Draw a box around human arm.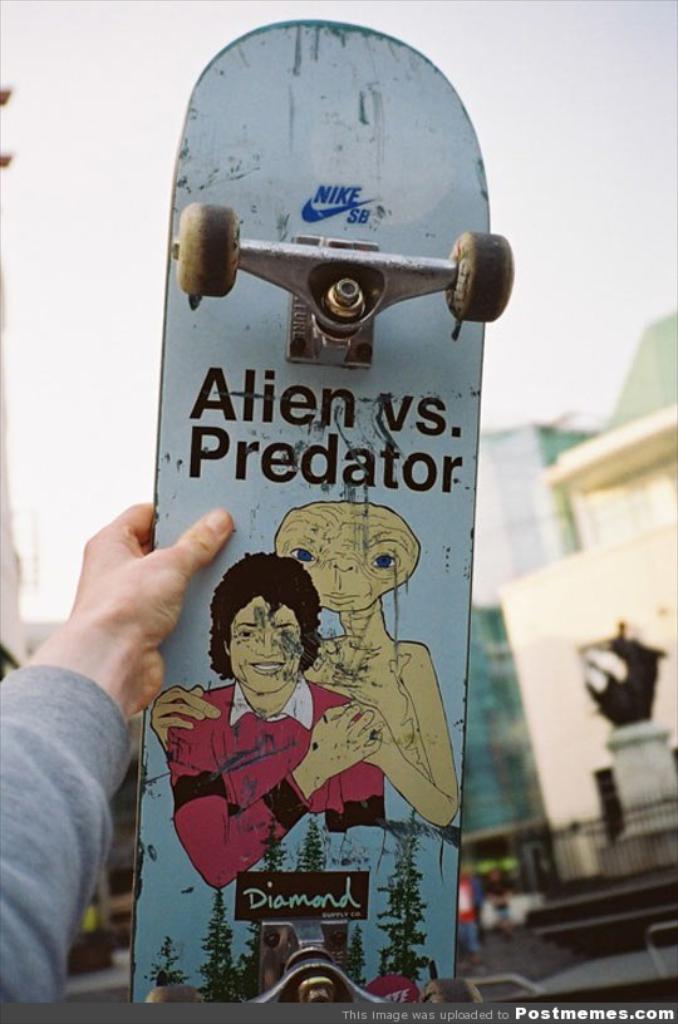
region(147, 680, 218, 753).
